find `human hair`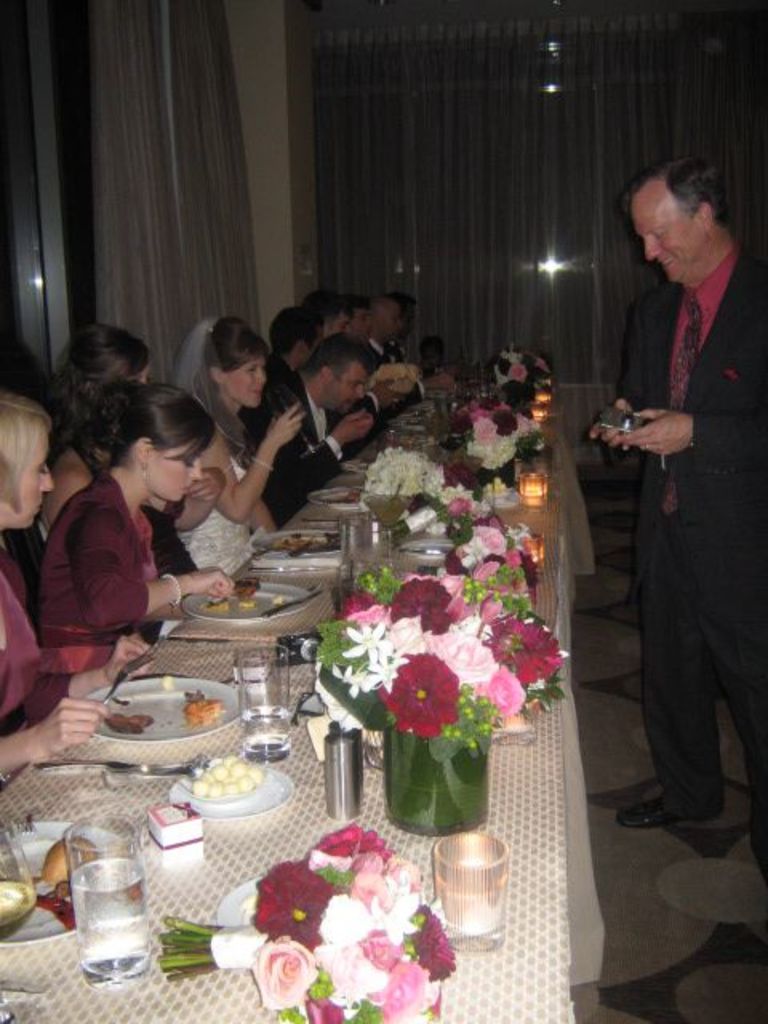
(x1=384, y1=290, x2=416, y2=317)
